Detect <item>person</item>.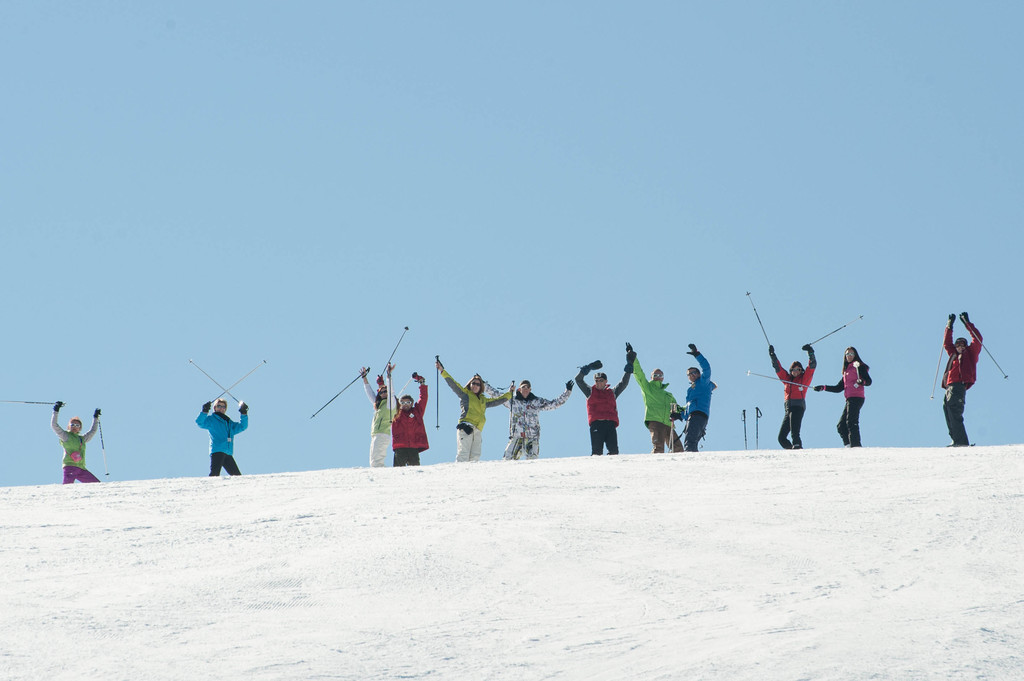
Detected at <bbox>389, 367, 429, 467</bbox>.
